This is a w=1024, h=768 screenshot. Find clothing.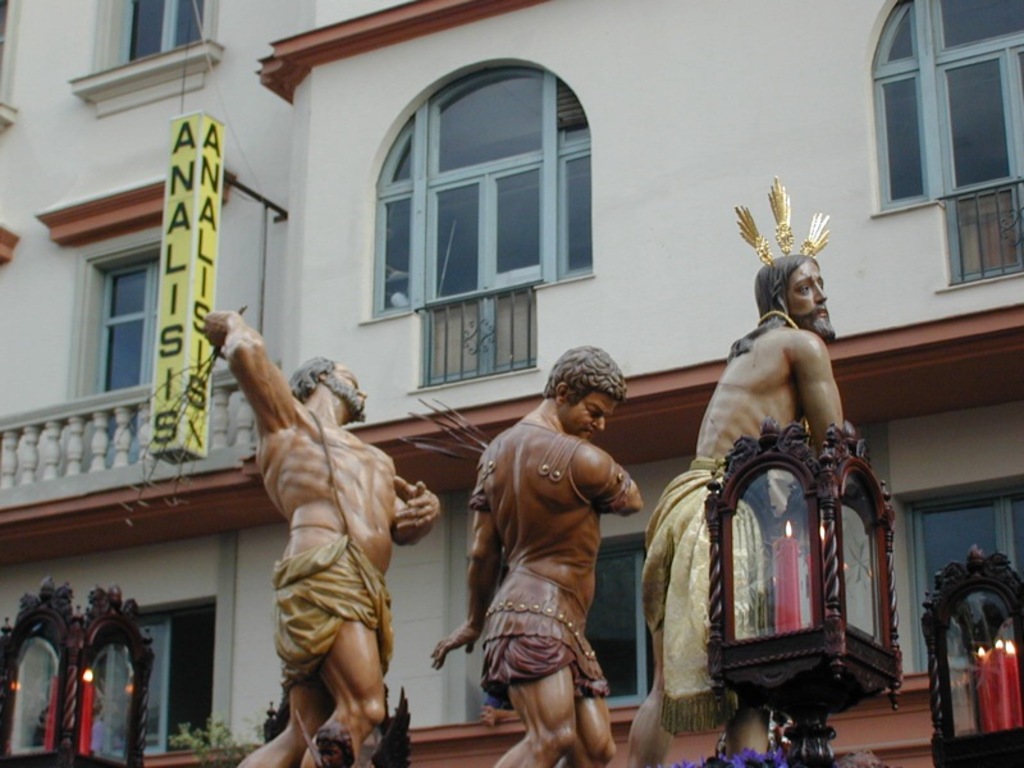
Bounding box: <box>639,454,780,741</box>.
